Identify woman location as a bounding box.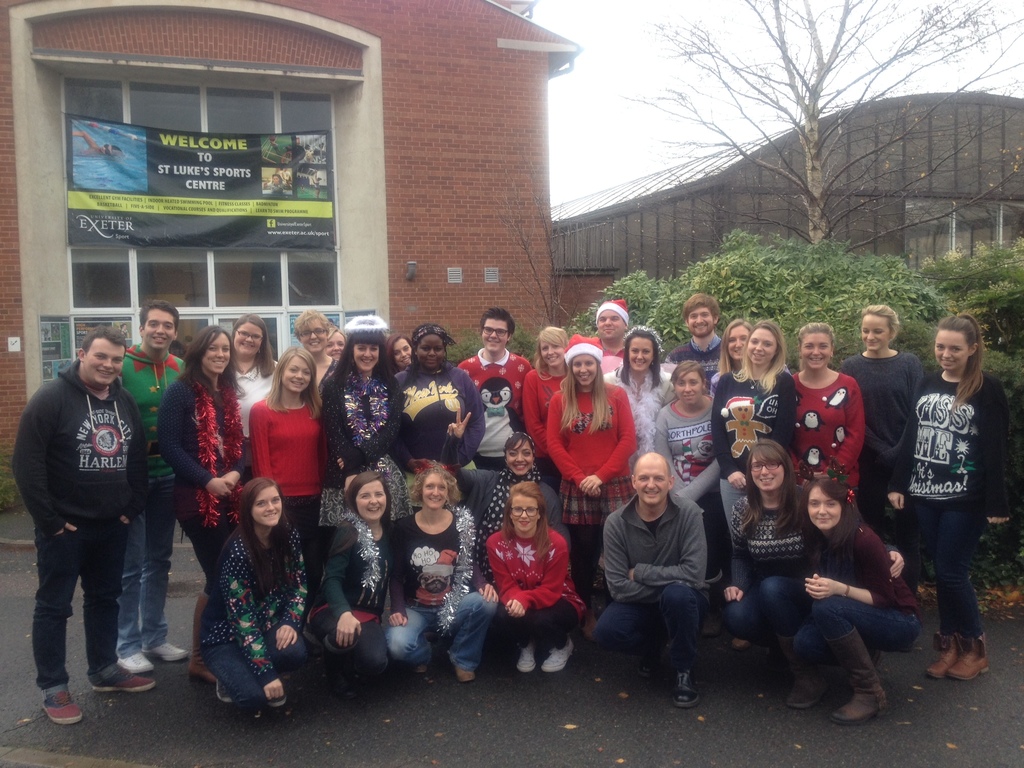
<box>188,461,309,730</box>.
